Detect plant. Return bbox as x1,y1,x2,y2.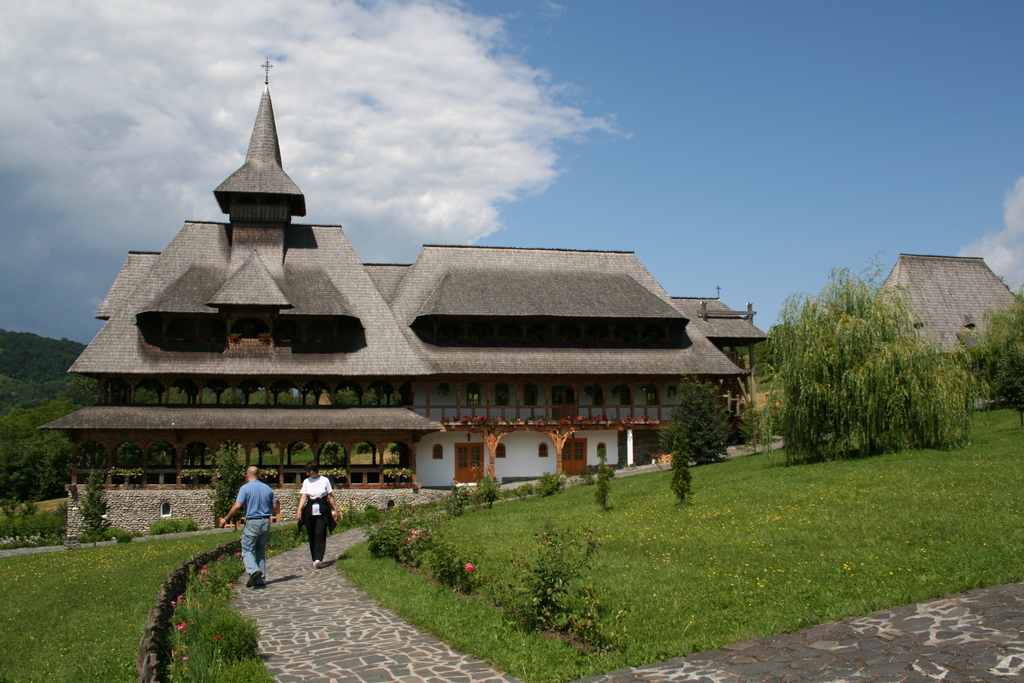
397,445,401,470.
